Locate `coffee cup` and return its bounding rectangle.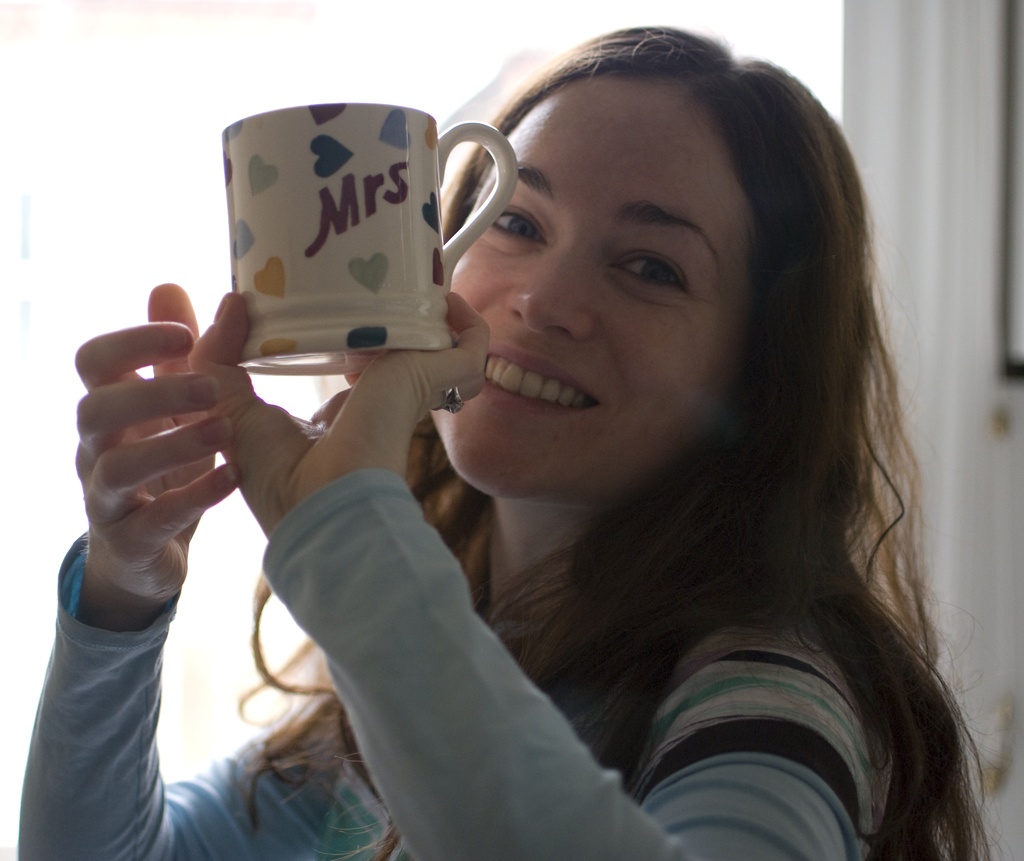
225:93:519:380.
